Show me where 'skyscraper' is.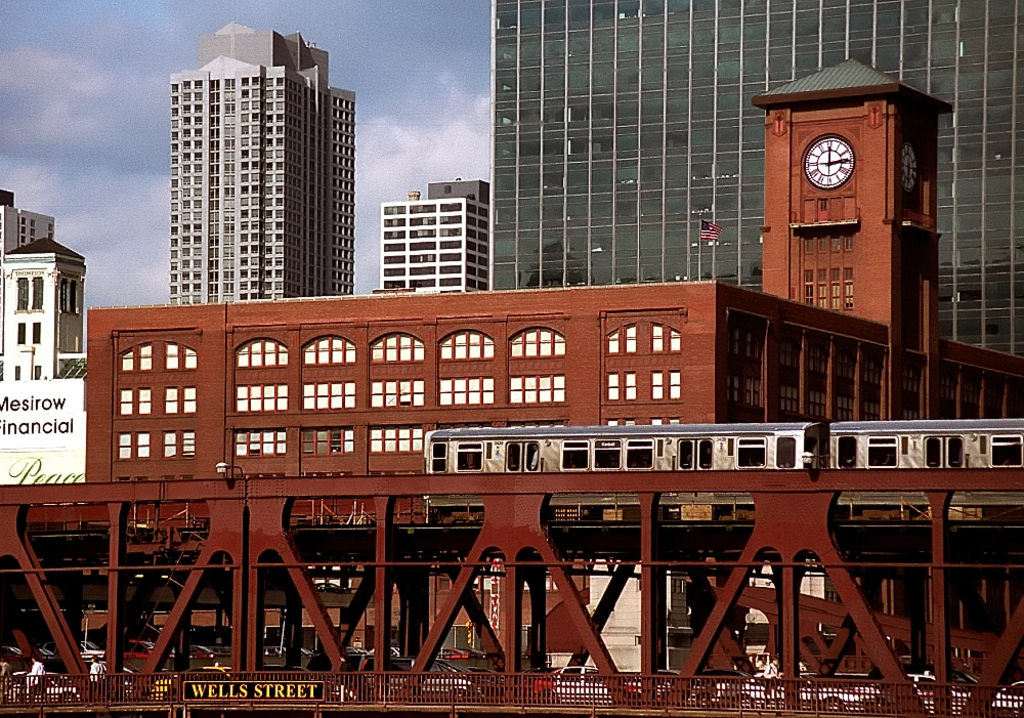
'skyscraper' is at {"x1": 377, "y1": 178, "x2": 494, "y2": 293}.
